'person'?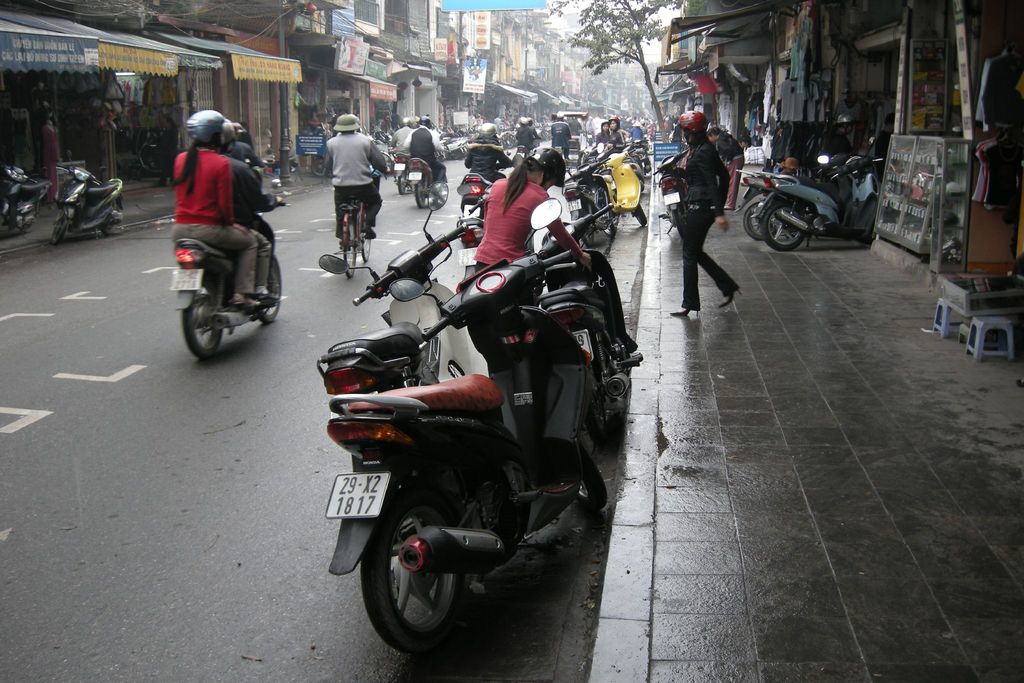
[x1=328, y1=115, x2=389, y2=242]
